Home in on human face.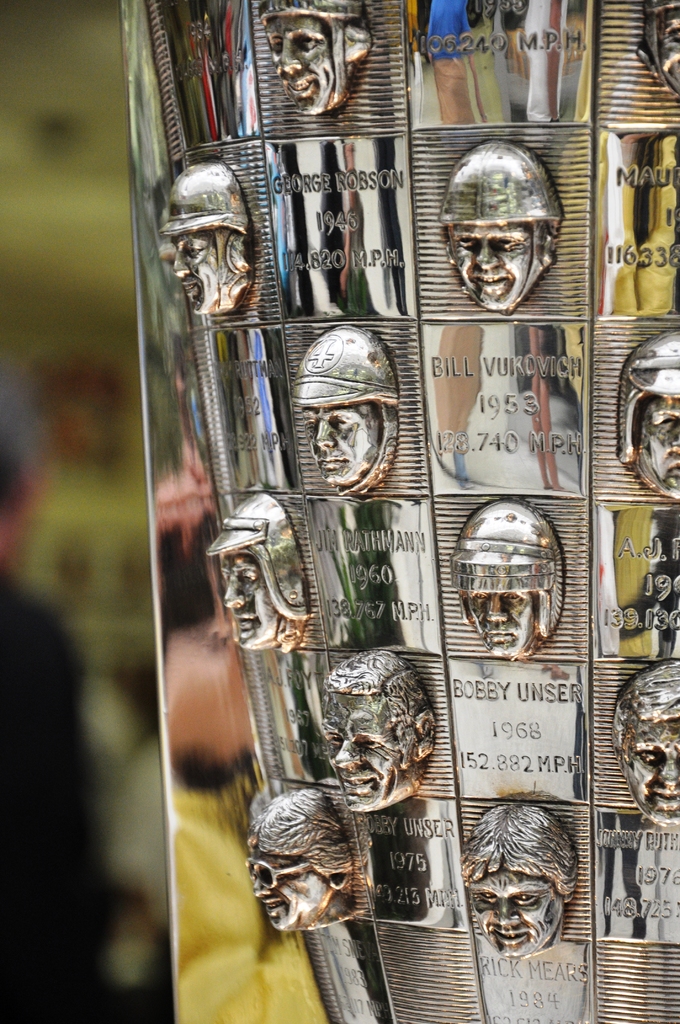
Homed in at select_region(462, 593, 538, 655).
